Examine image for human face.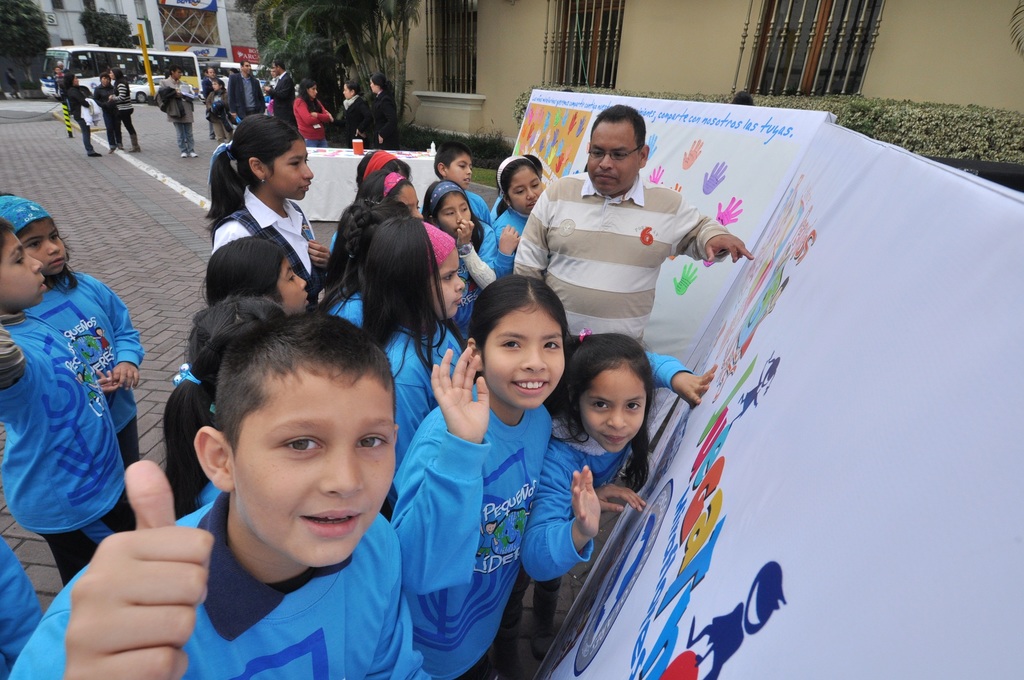
Examination result: select_region(590, 122, 636, 196).
